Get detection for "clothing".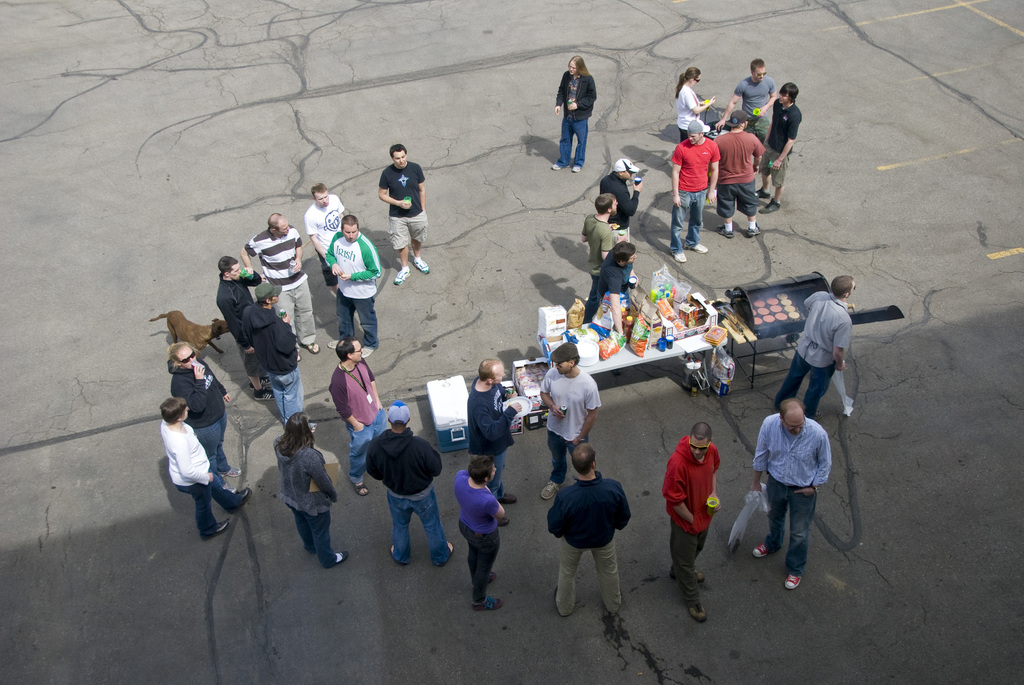
Detection: (465, 373, 511, 518).
